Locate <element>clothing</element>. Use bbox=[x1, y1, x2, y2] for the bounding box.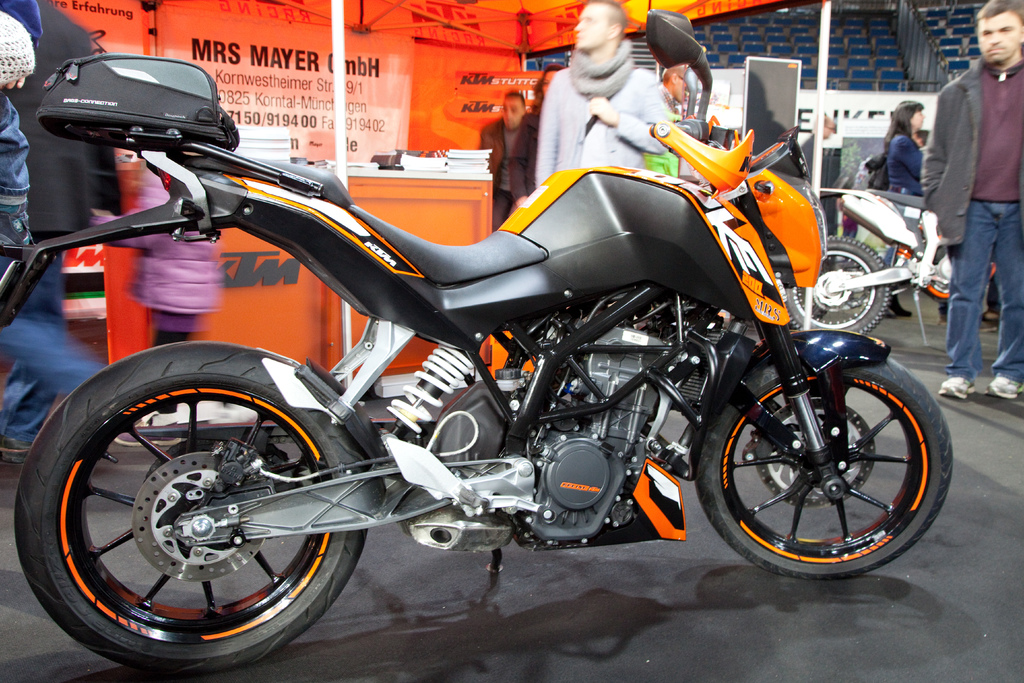
bbox=[530, 44, 669, 199].
